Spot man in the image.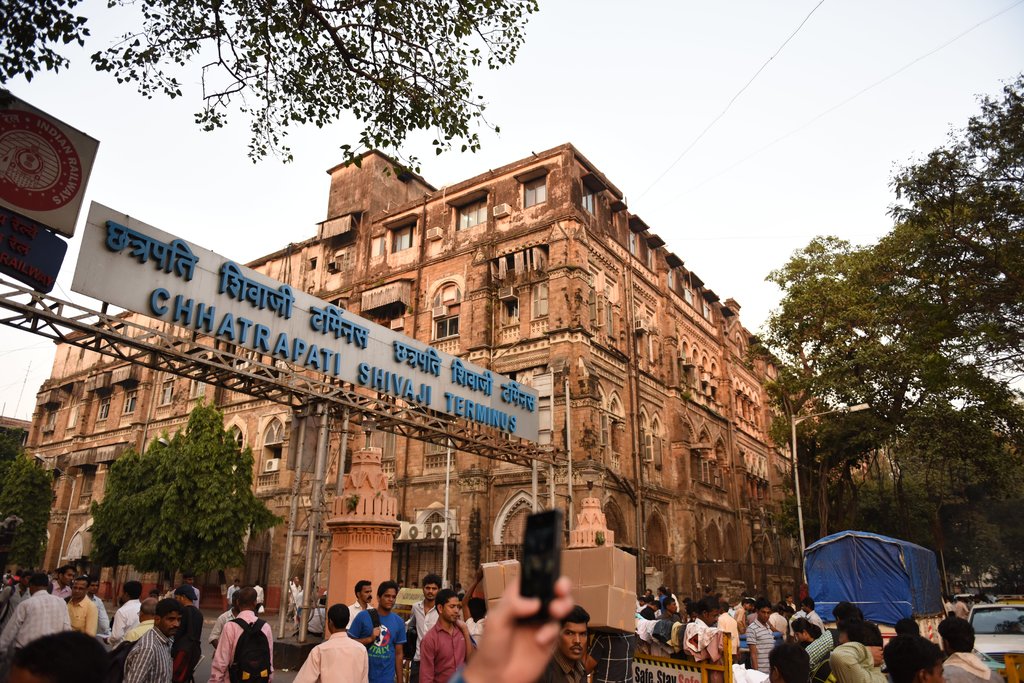
man found at [x1=884, y1=635, x2=943, y2=682].
